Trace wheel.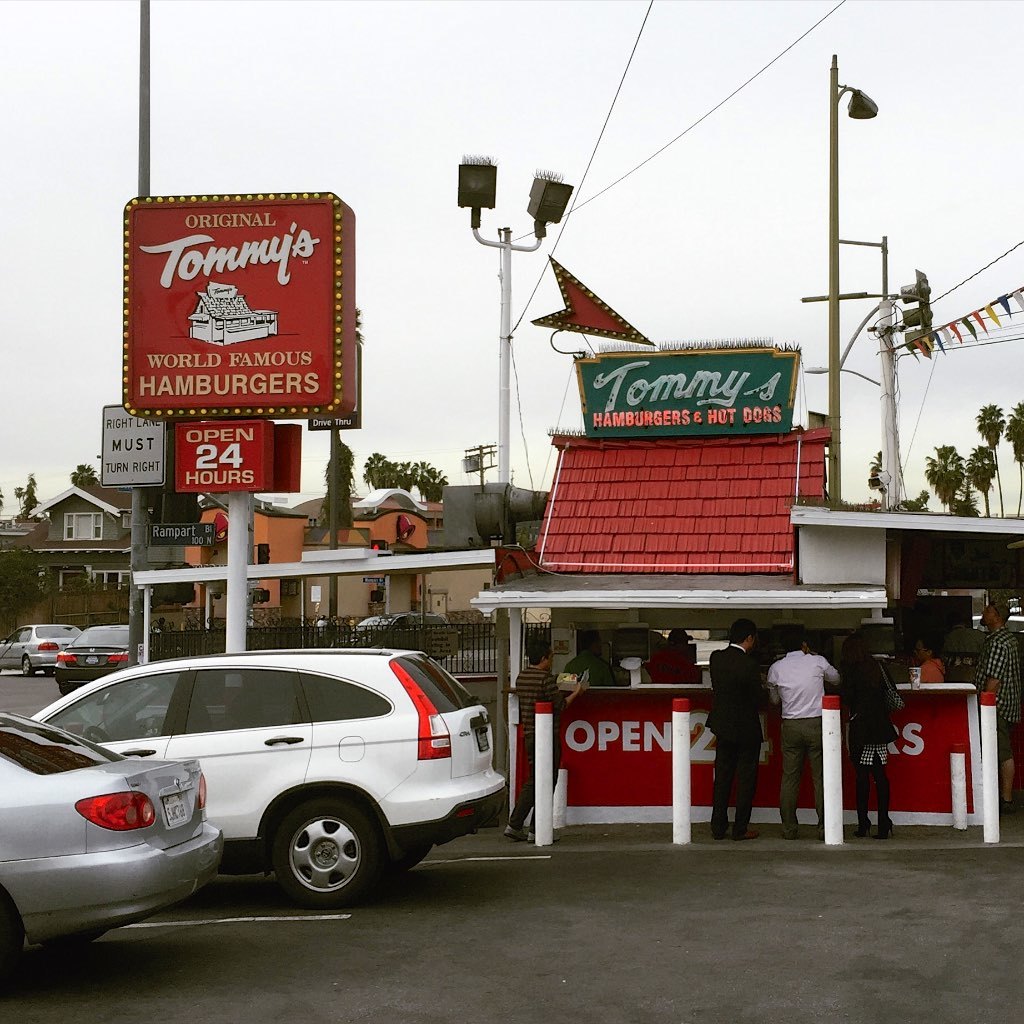
Traced to BBox(389, 838, 433, 885).
